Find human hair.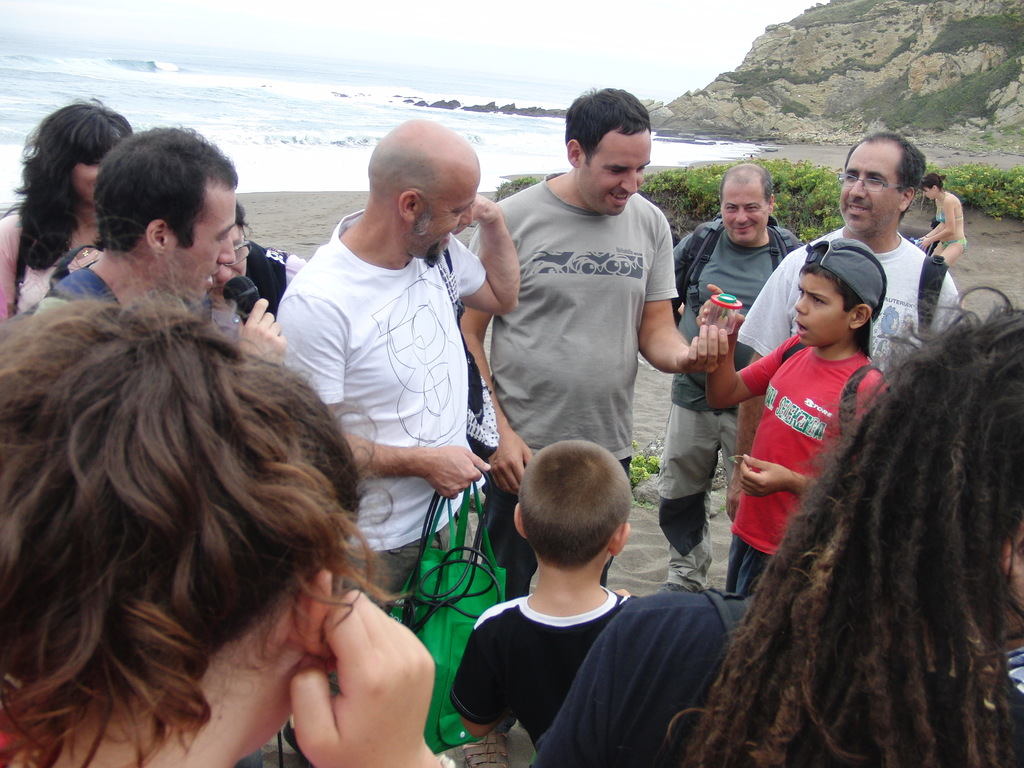
[x1=717, y1=162, x2=774, y2=211].
